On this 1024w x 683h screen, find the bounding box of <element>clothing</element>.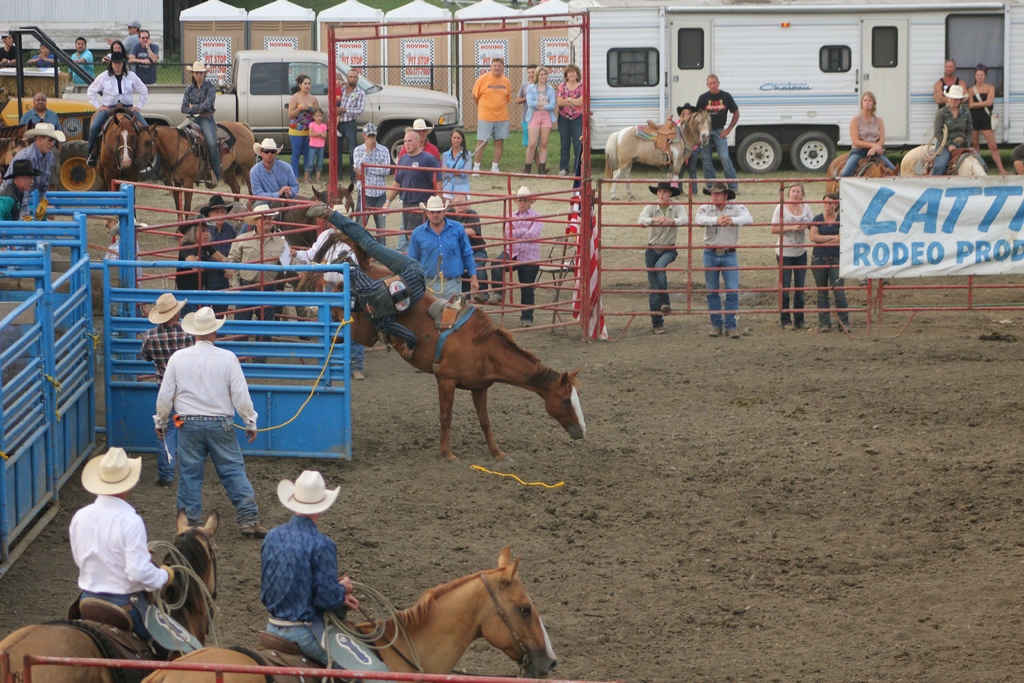
Bounding box: {"left": 352, "top": 142, "right": 402, "bottom": 247}.
